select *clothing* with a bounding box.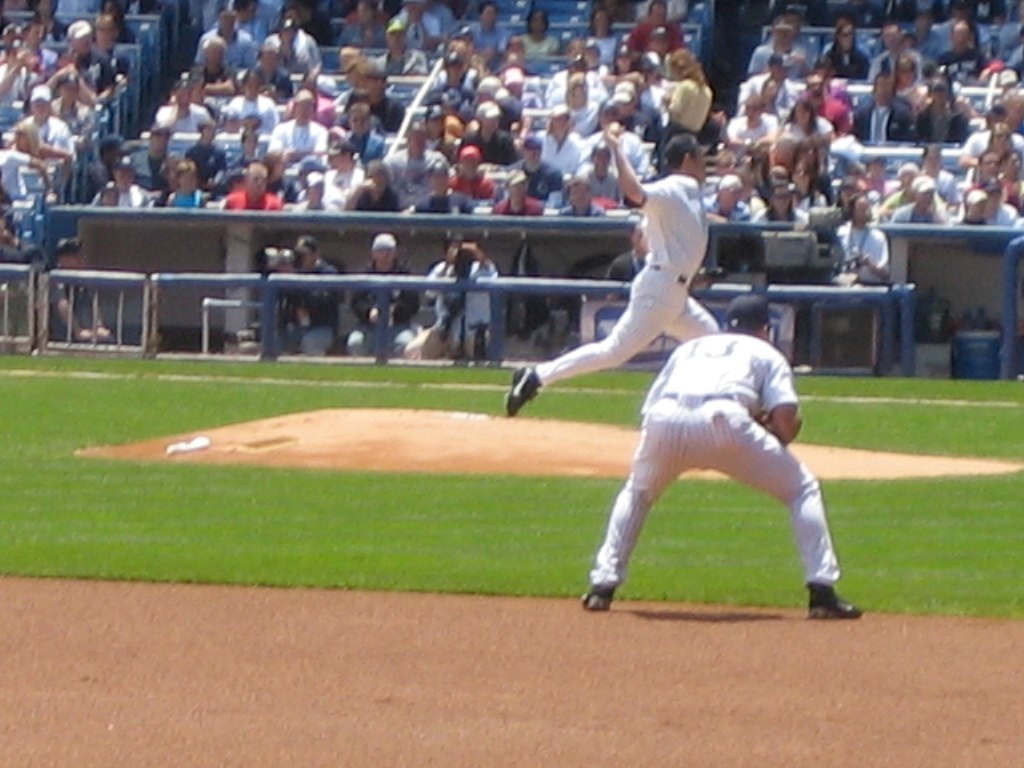
bbox(887, 201, 936, 226).
